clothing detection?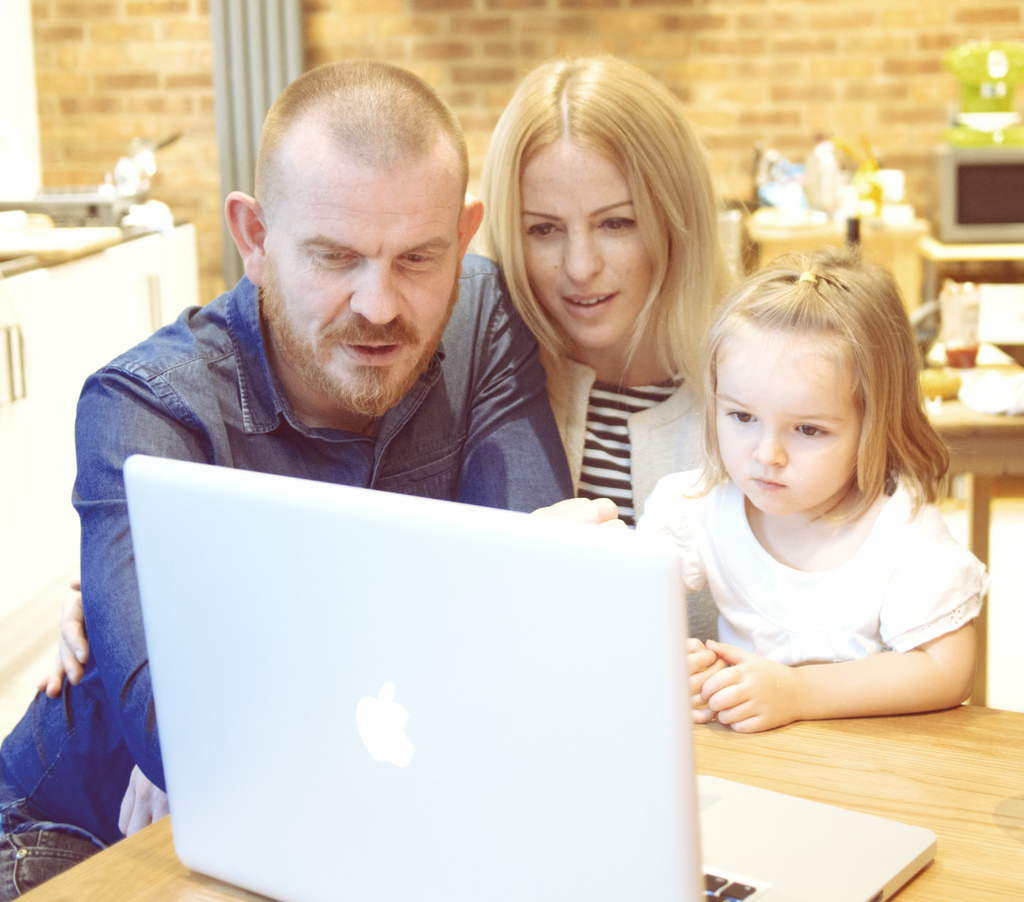
BBox(653, 446, 995, 706)
